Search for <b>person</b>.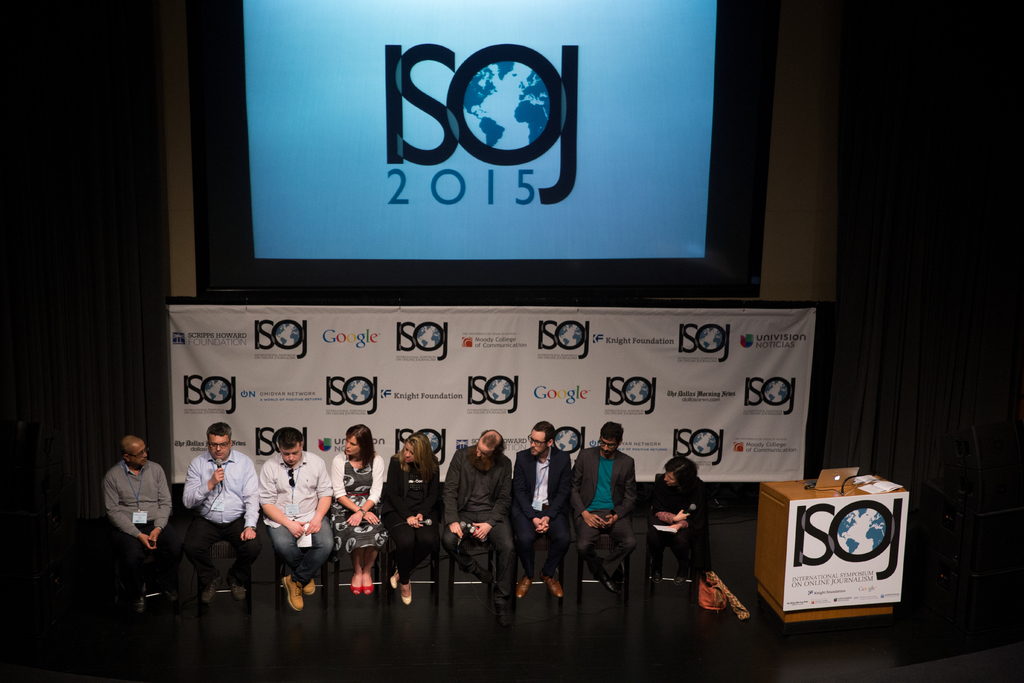
Found at 388/440/446/609.
